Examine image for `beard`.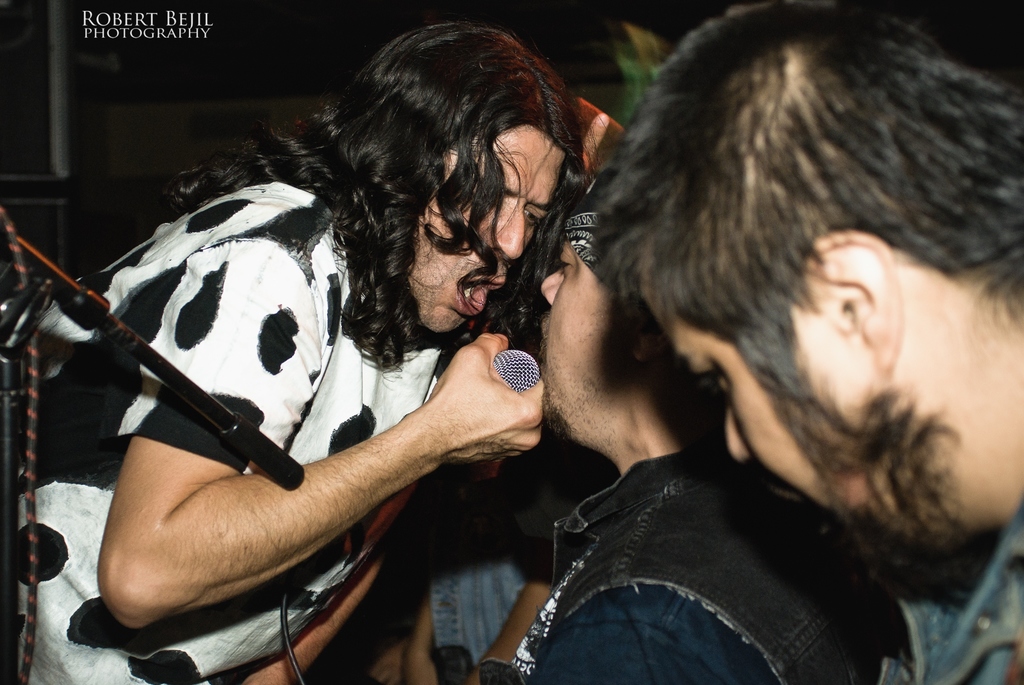
Examination result: [x1=785, y1=348, x2=964, y2=599].
